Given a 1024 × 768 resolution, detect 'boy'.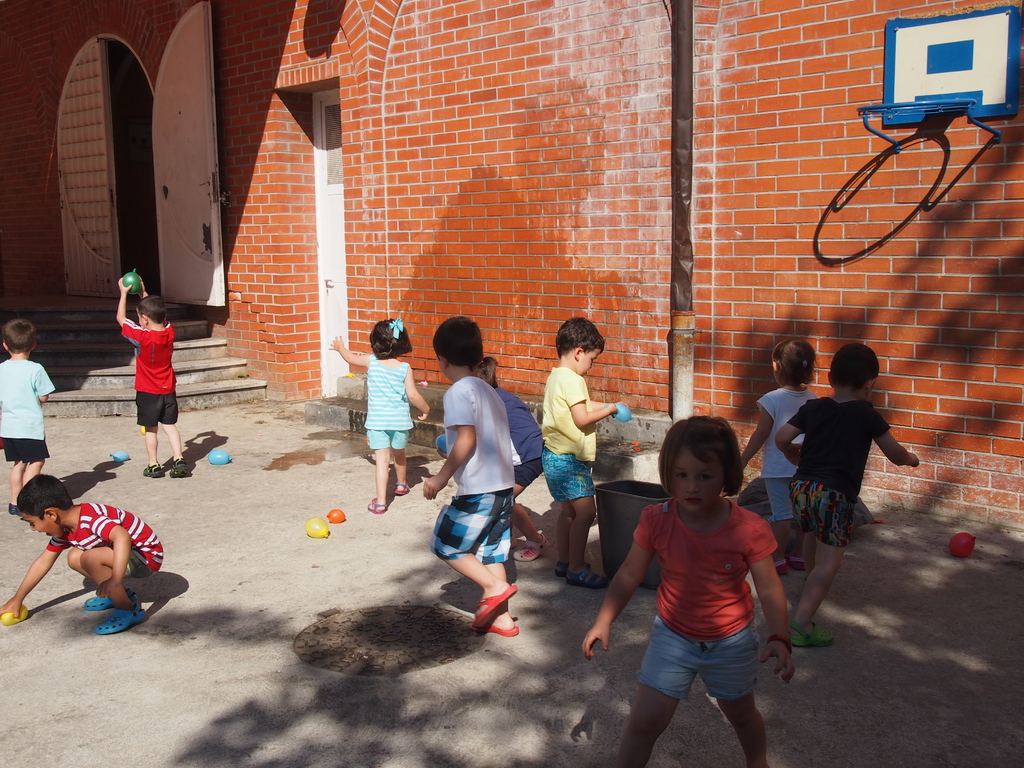
box(762, 334, 928, 652).
